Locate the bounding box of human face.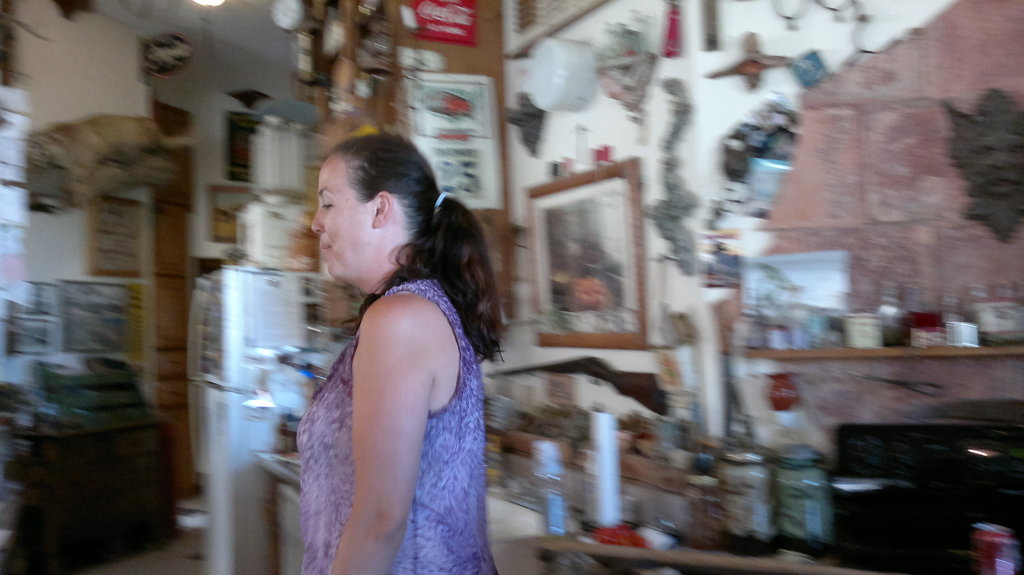
Bounding box: 311/155/376/277.
